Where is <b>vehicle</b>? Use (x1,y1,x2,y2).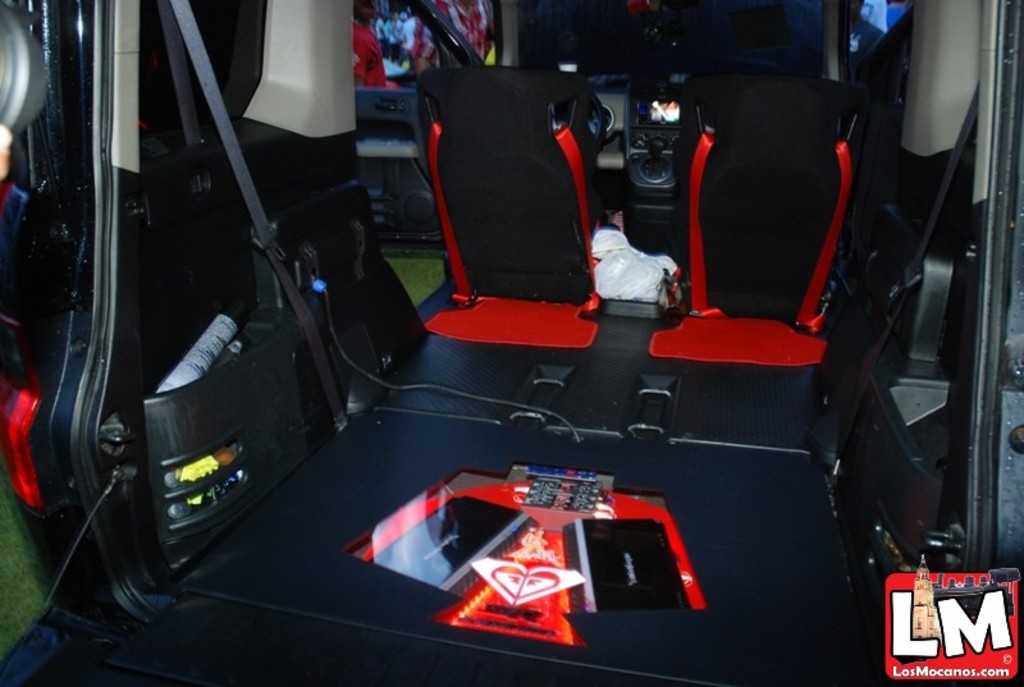
(31,0,892,675).
